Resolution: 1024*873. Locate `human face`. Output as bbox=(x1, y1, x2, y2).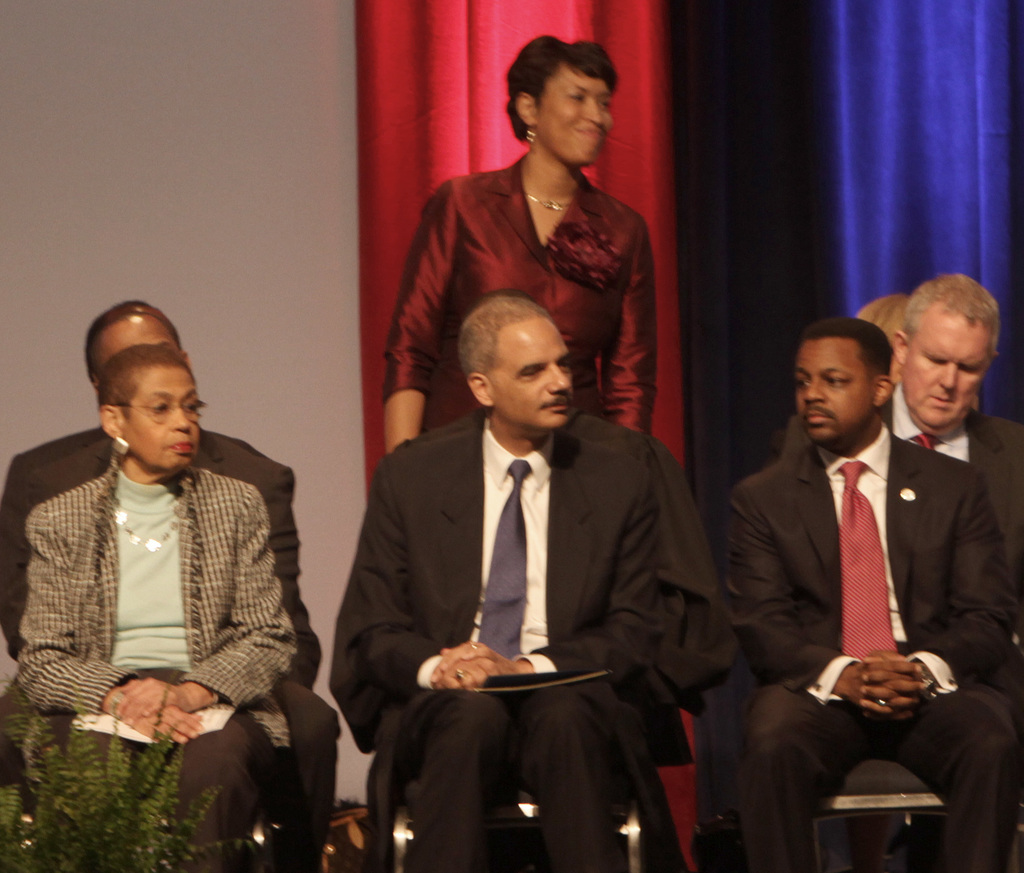
bbox=(490, 322, 566, 425).
